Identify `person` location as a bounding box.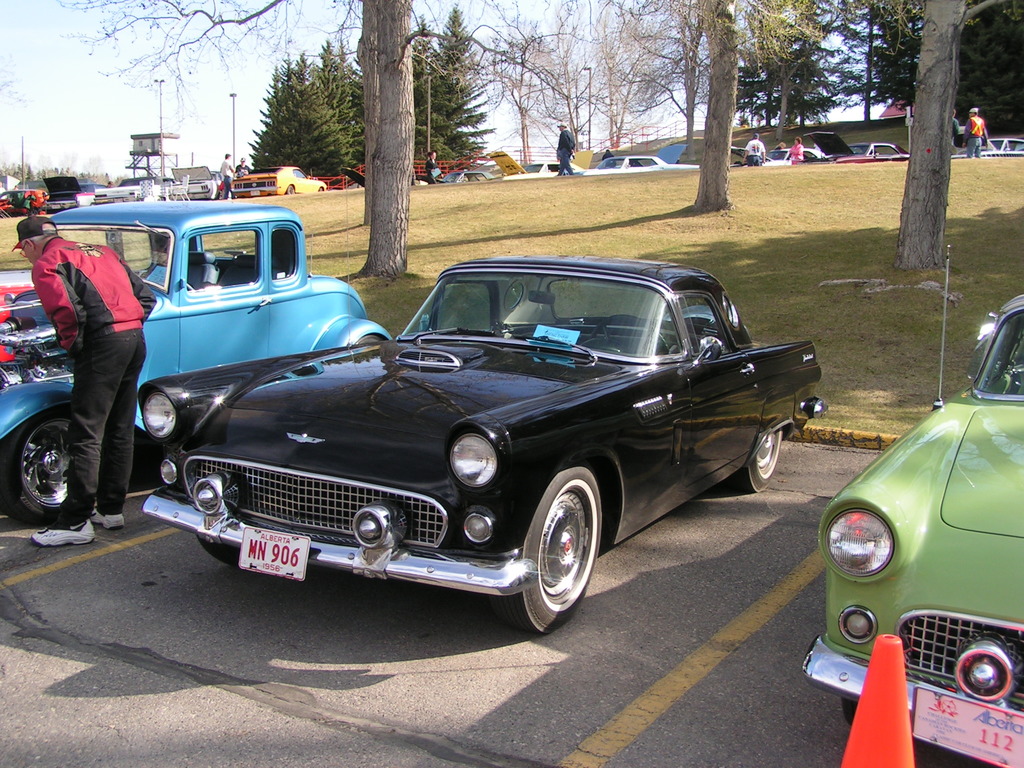
bbox=[959, 104, 987, 157].
